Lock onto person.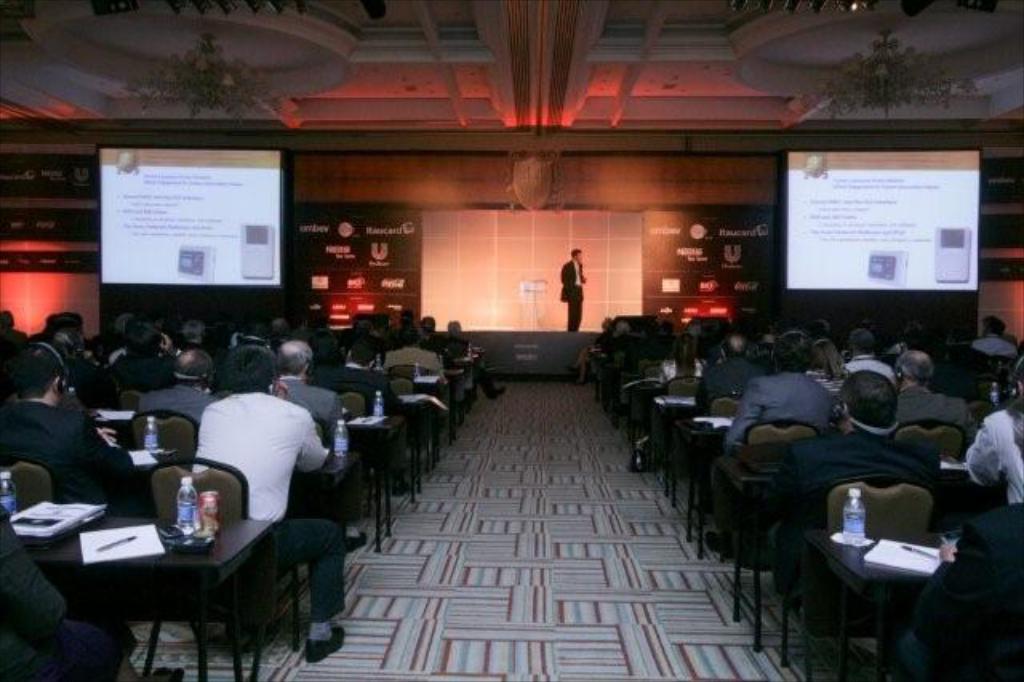
Locked: <region>189, 347, 346, 660</region>.
